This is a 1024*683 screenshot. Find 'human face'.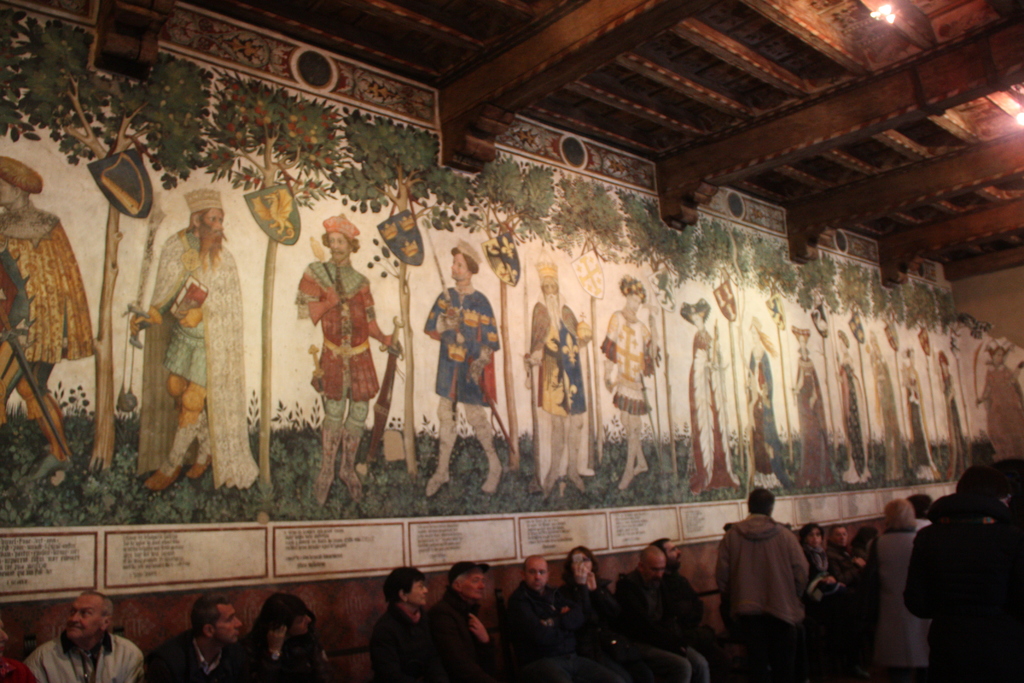
Bounding box: 627,294,641,313.
